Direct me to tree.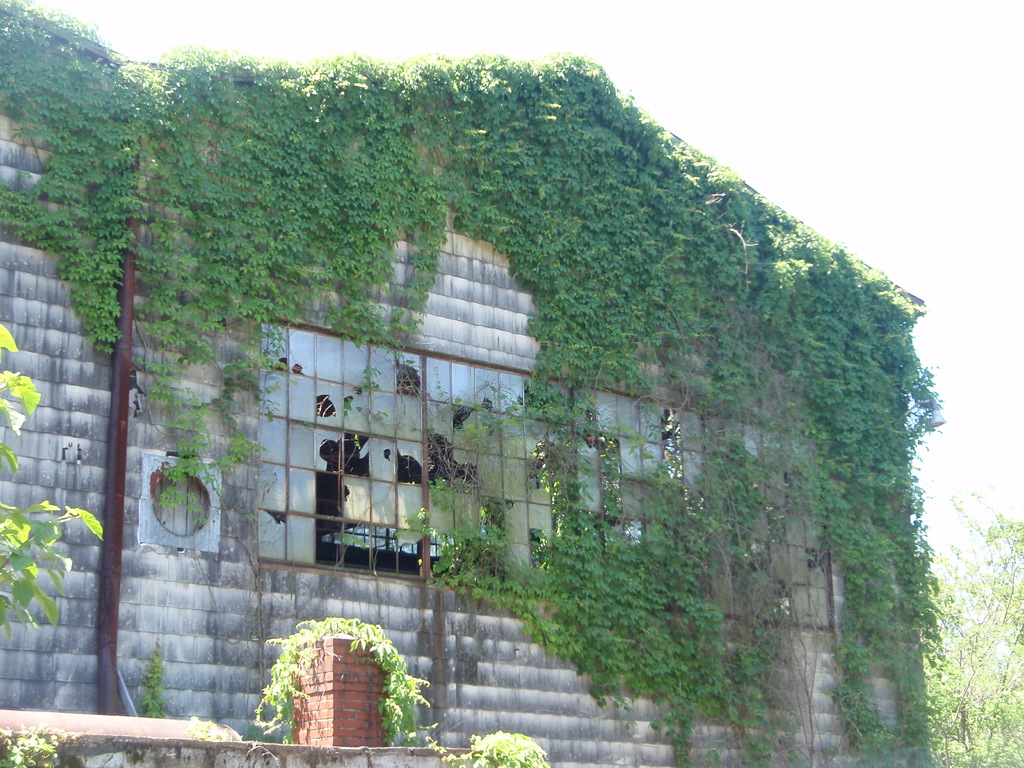
Direction: [left=912, top=486, right=1022, bottom=767].
